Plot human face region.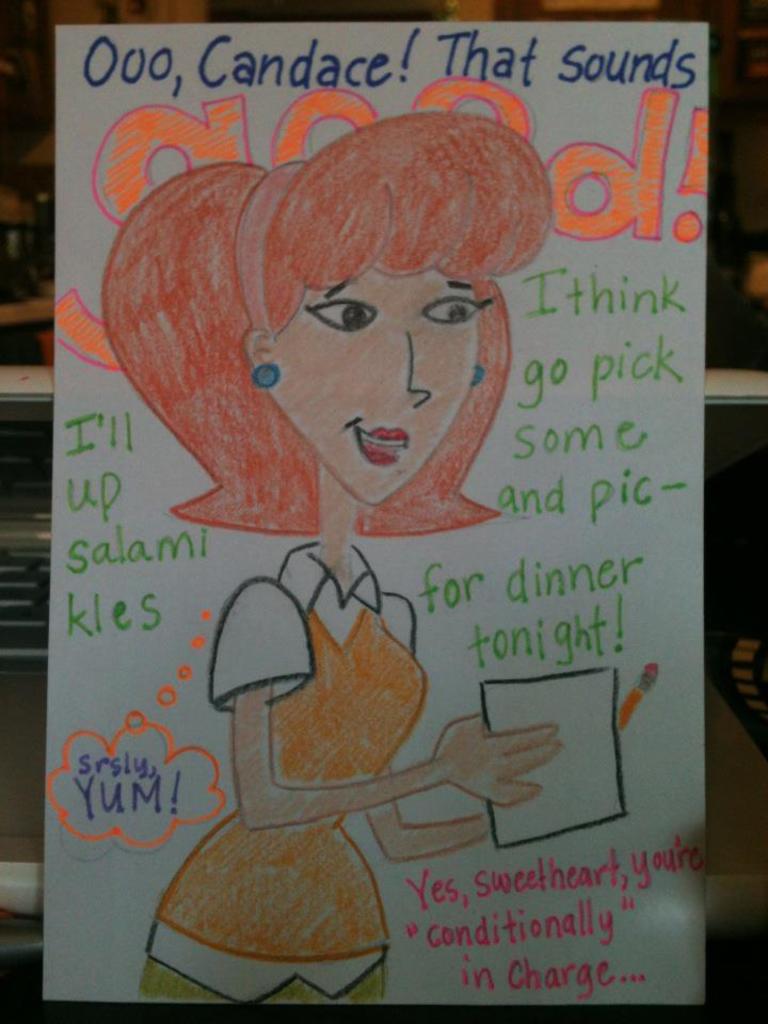
Plotted at select_region(281, 265, 478, 509).
